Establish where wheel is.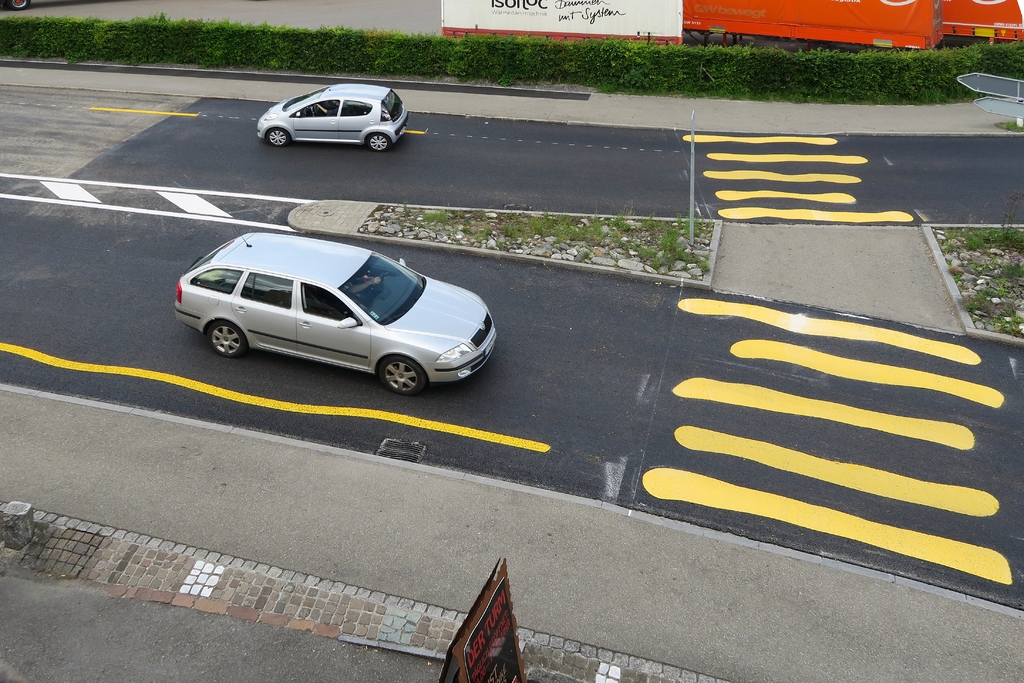
Established at {"left": 314, "top": 103, "right": 319, "bottom": 115}.
